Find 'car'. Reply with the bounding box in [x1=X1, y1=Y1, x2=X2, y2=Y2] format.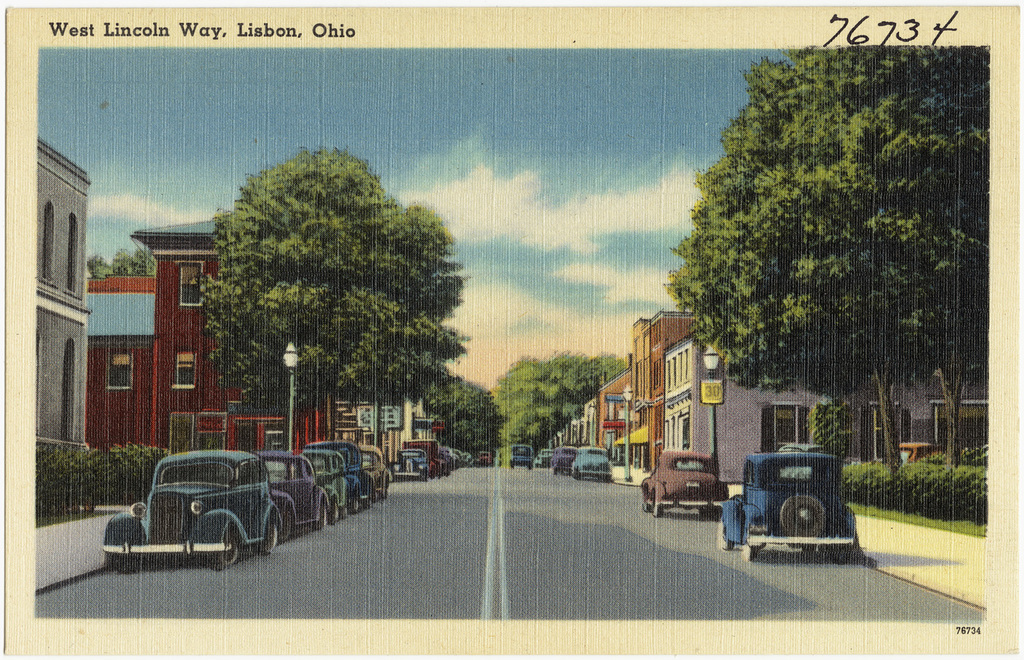
[x1=537, y1=449, x2=551, y2=465].
